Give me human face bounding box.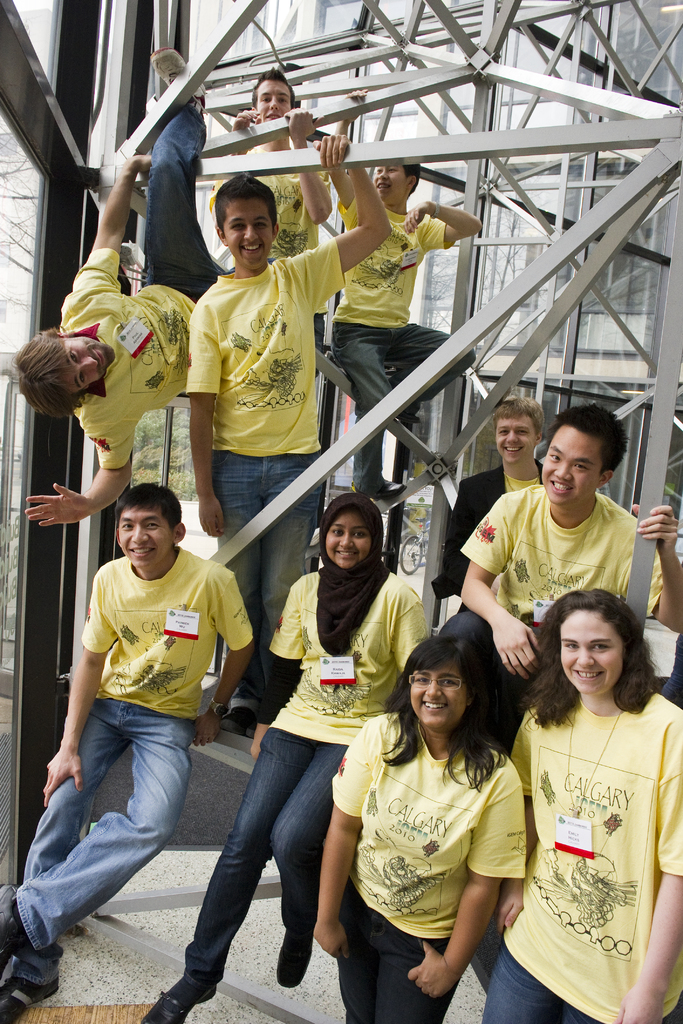
crop(373, 161, 410, 206).
